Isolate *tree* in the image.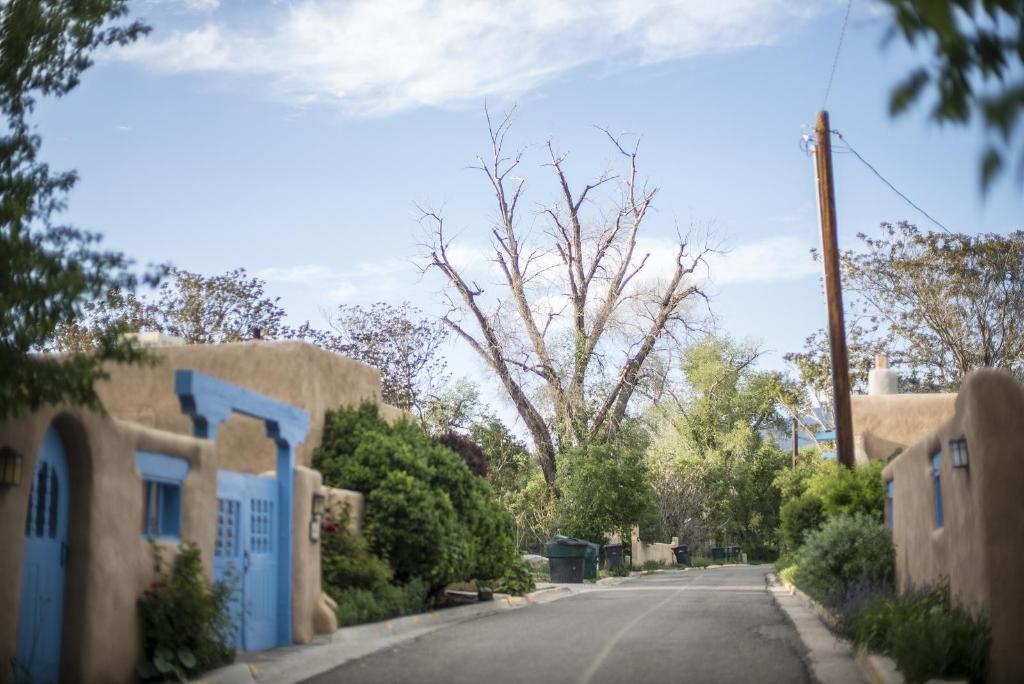
Isolated region: rect(406, 88, 744, 495).
